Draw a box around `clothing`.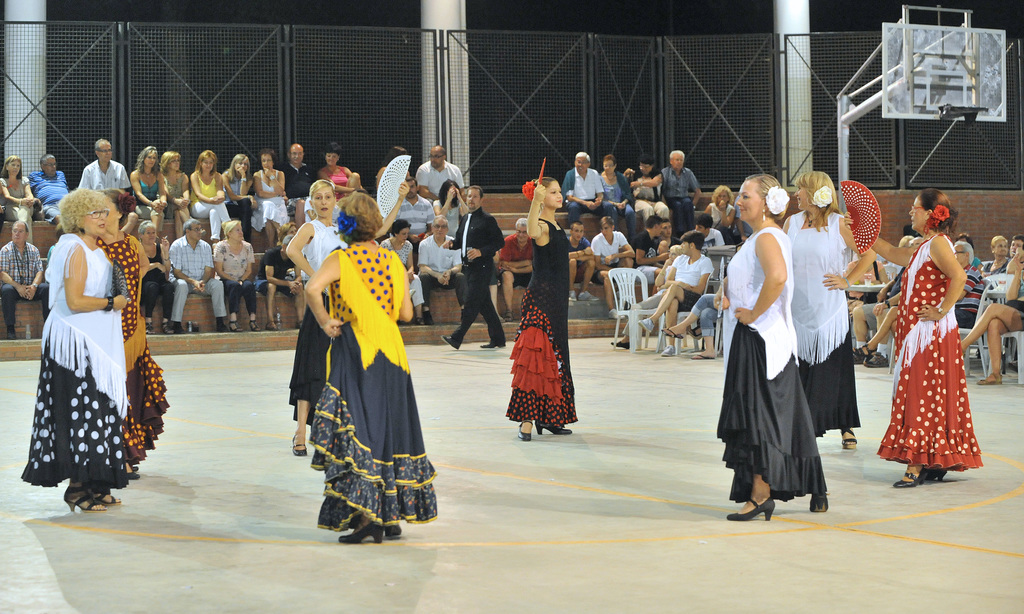
[879, 239, 988, 471].
